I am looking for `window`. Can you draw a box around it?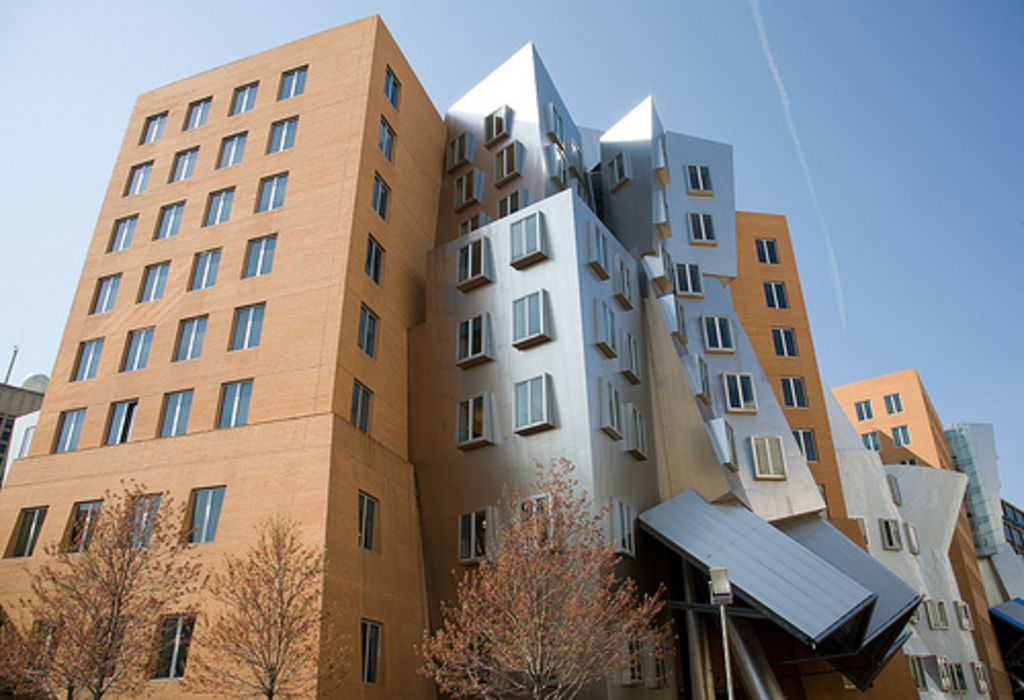
Sure, the bounding box is Rect(215, 379, 256, 430).
